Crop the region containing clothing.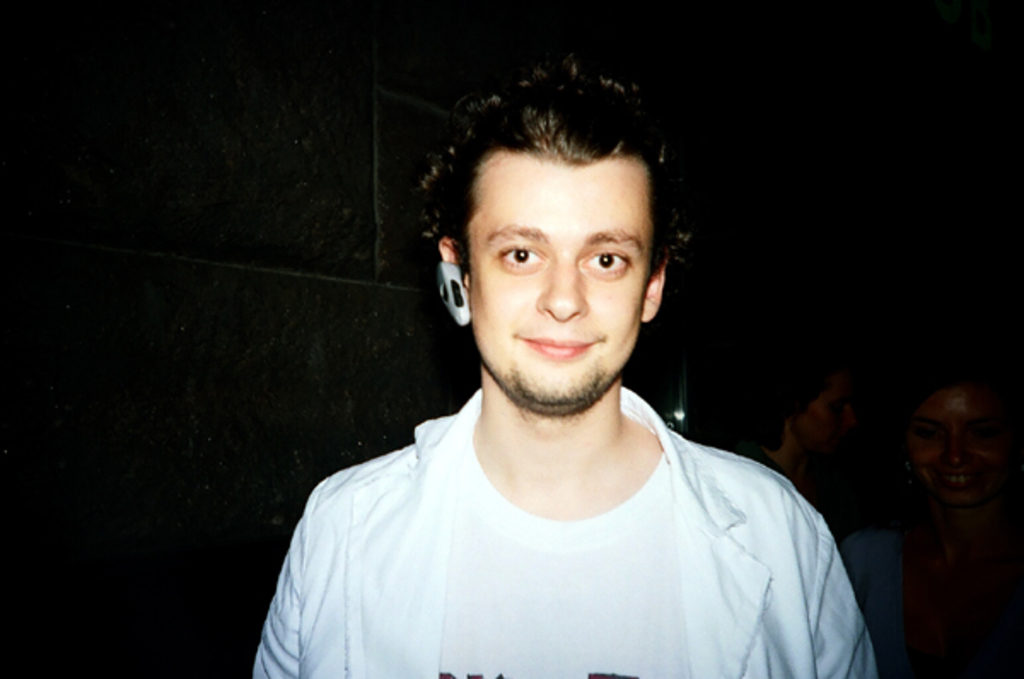
Crop region: locate(317, 280, 799, 645).
